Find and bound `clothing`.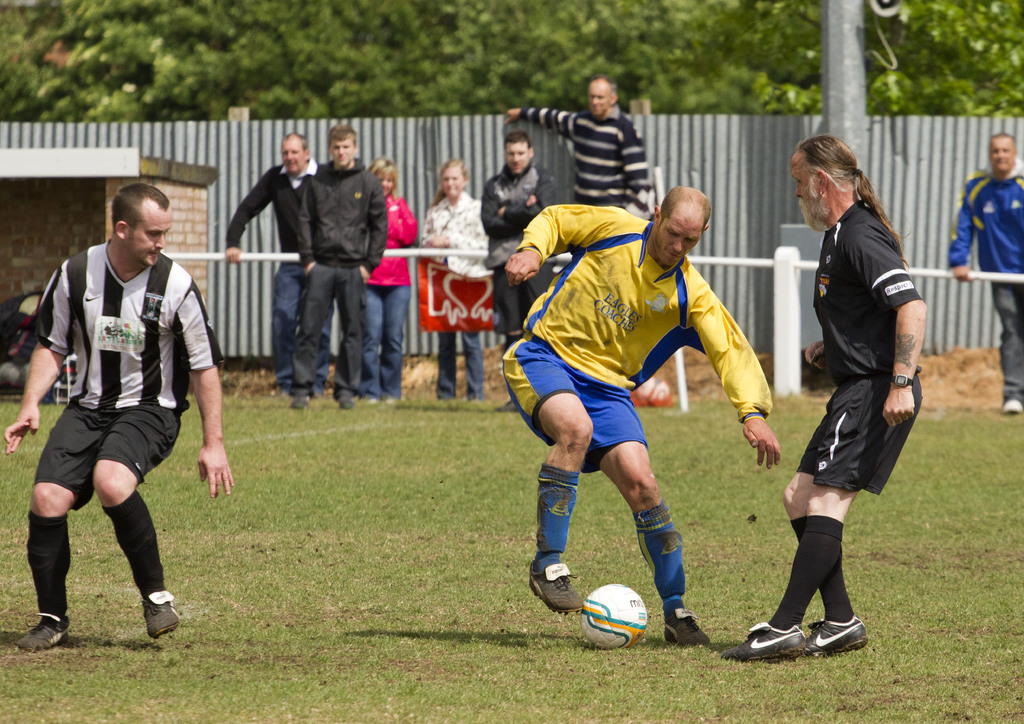
Bound: [497,207,765,478].
